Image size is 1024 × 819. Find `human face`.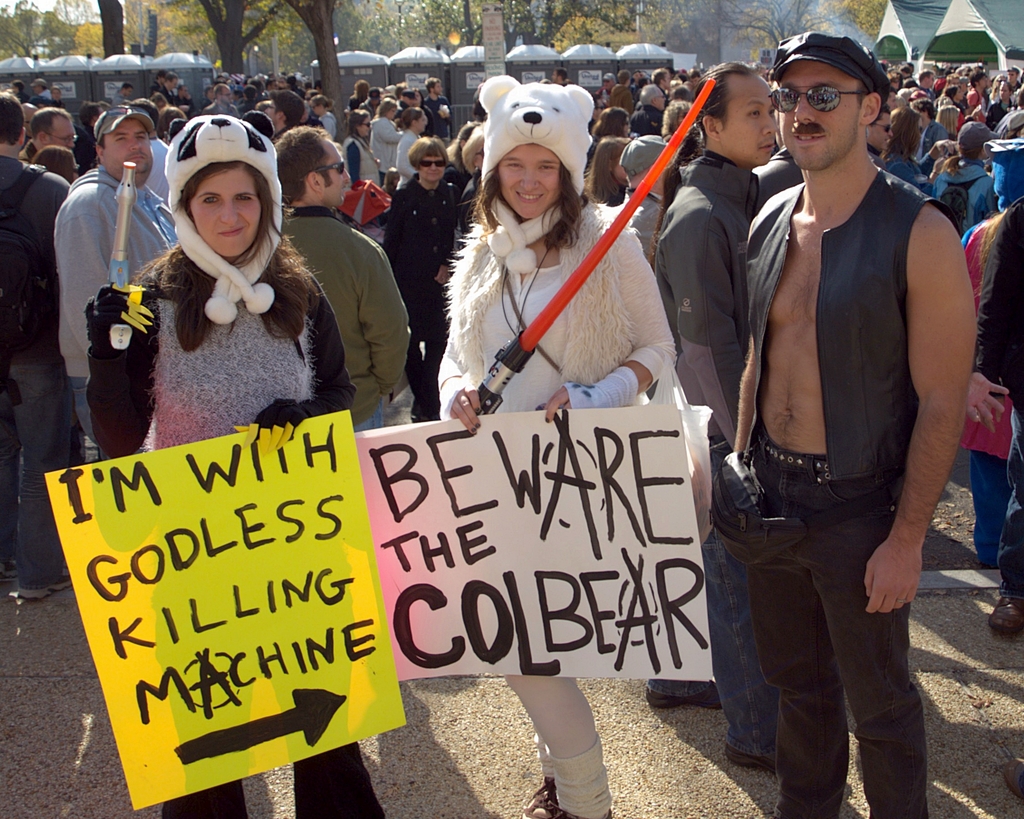
(x1=103, y1=113, x2=157, y2=178).
